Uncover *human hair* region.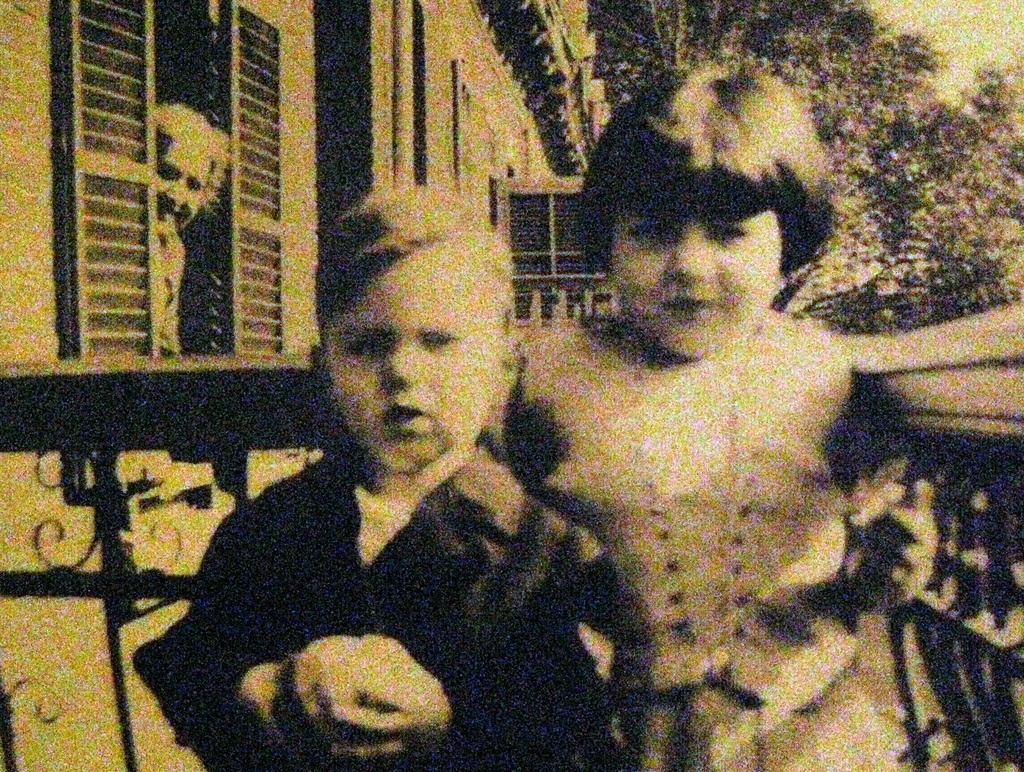
Uncovered: (x1=157, y1=103, x2=230, y2=208).
